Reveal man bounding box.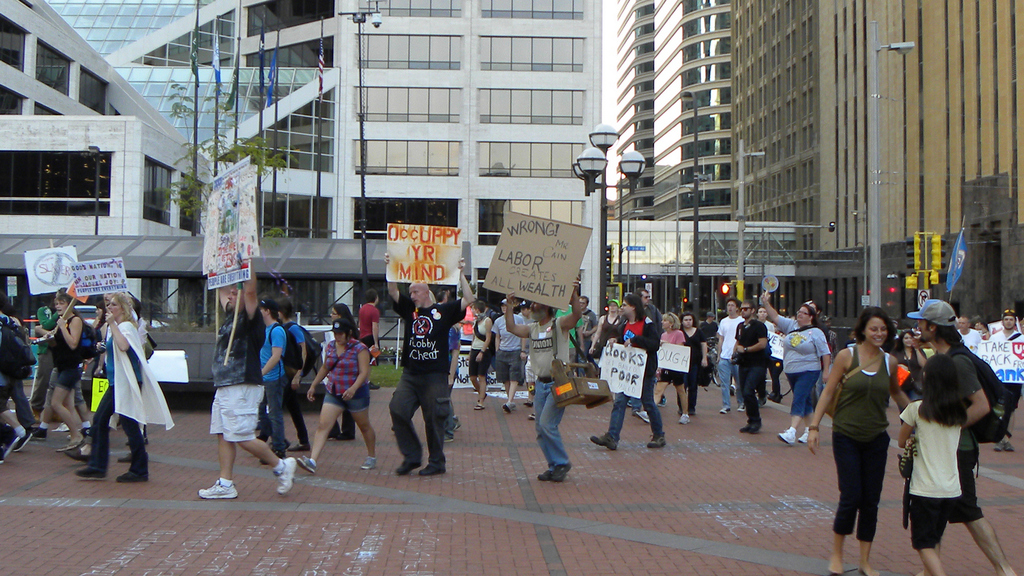
Revealed: (x1=634, y1=289, x2=662, y2=416).
